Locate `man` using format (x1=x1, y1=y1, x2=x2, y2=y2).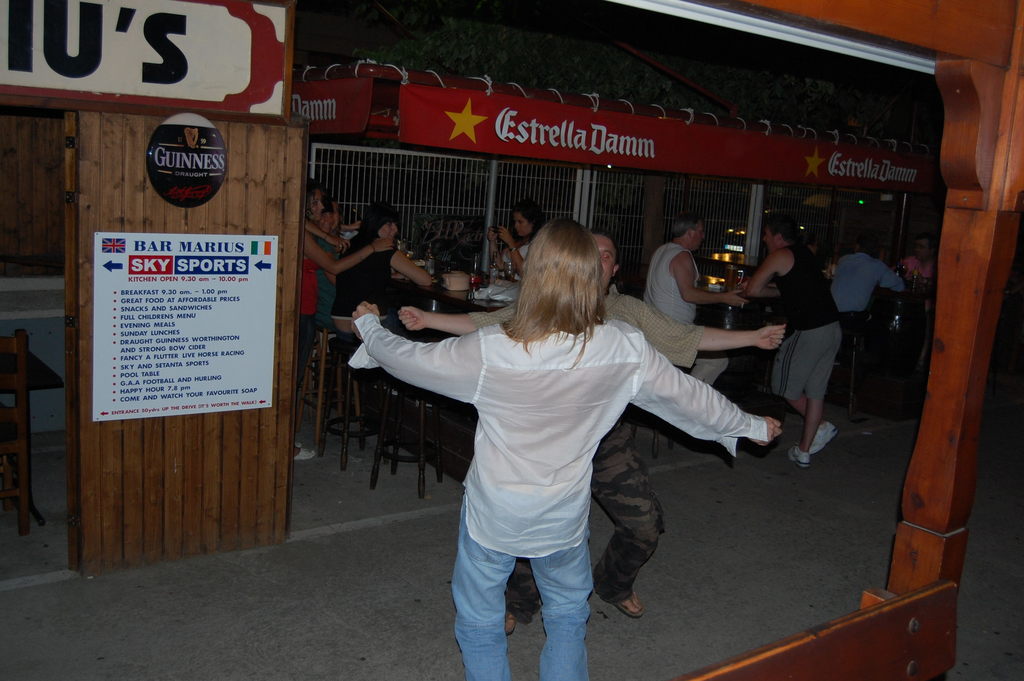
(x1=827, y1=238, x2=907, y2=351).
